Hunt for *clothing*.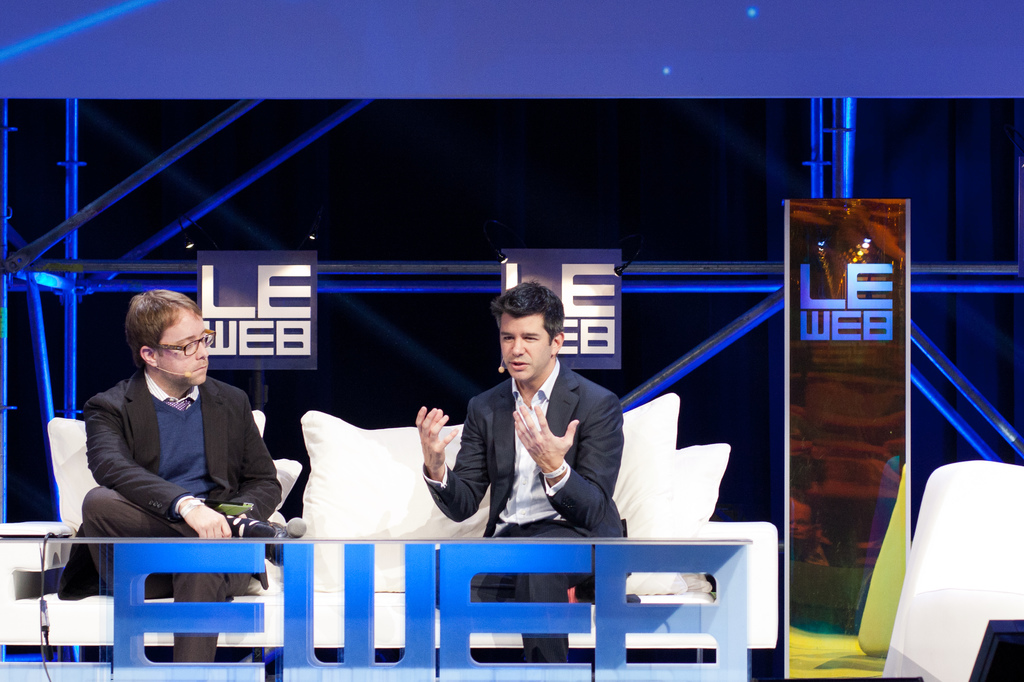
Hunted down at 55/351/282/669.
